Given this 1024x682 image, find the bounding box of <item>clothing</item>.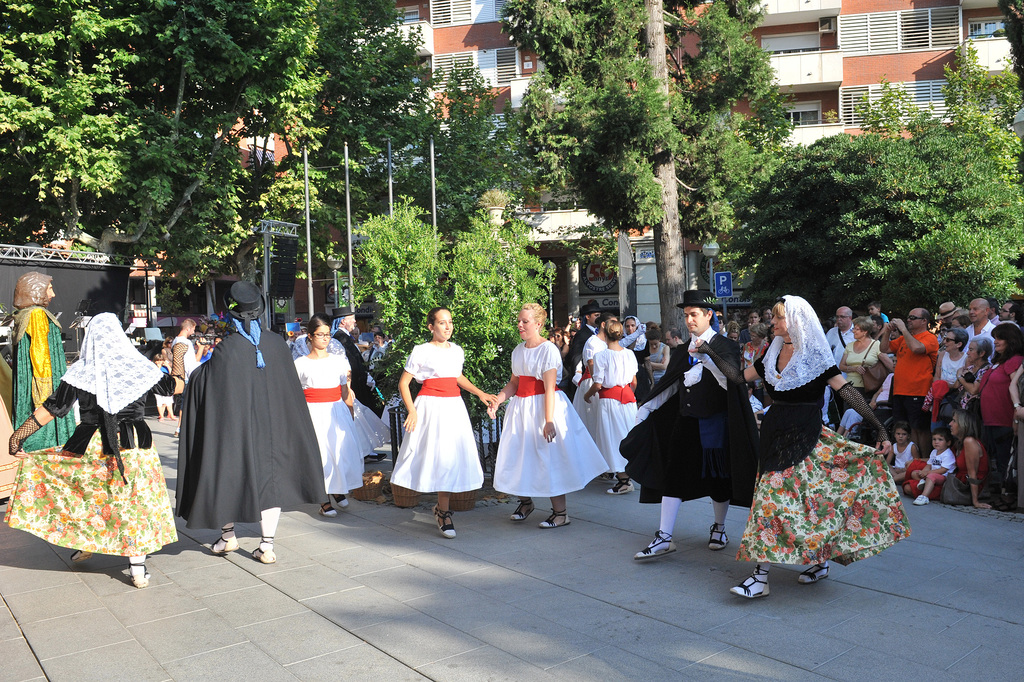
735:290:915:561.
